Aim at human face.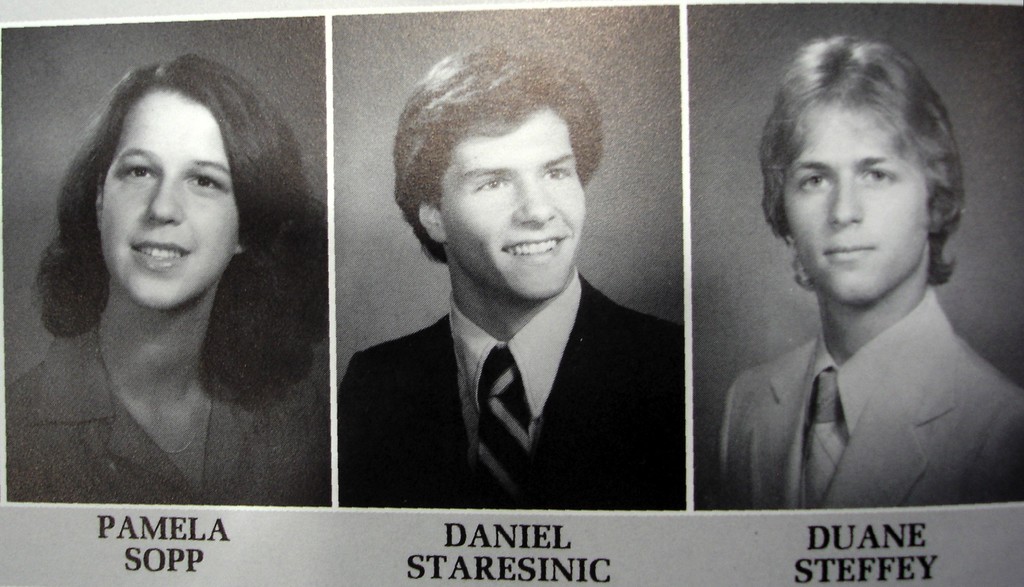
Aimed at (785,103,927,297).
